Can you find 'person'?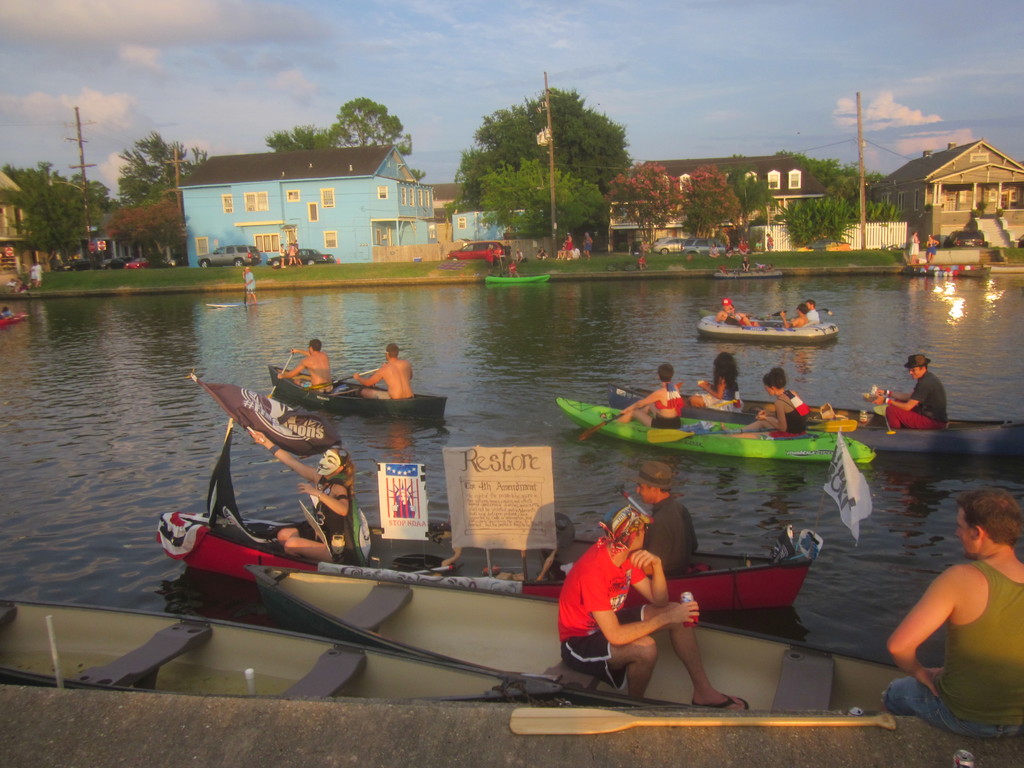
Yes, bounding box: x1=724 y1=242 x2=735 y2=258.
